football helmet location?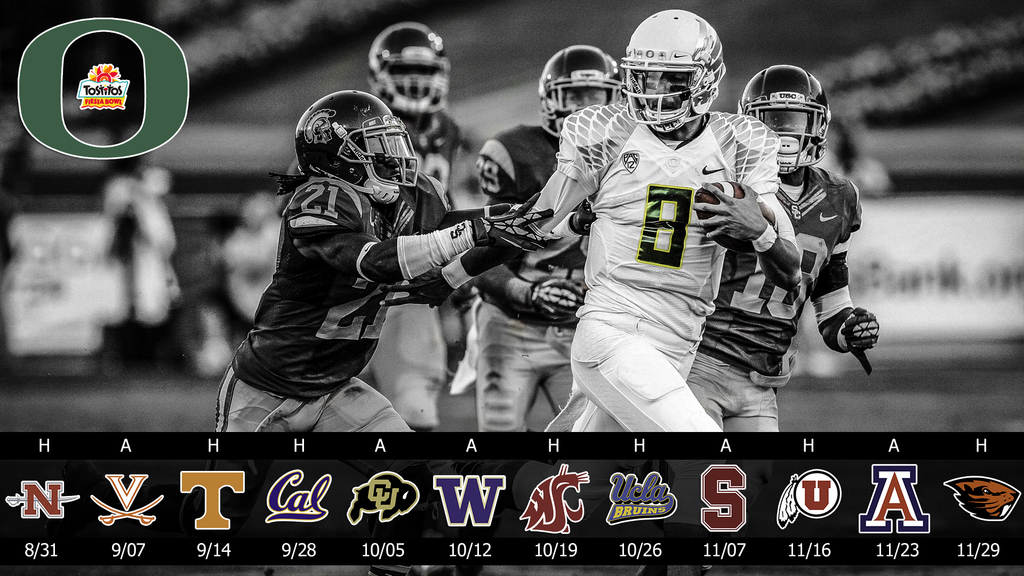
[280,81,415,206]
